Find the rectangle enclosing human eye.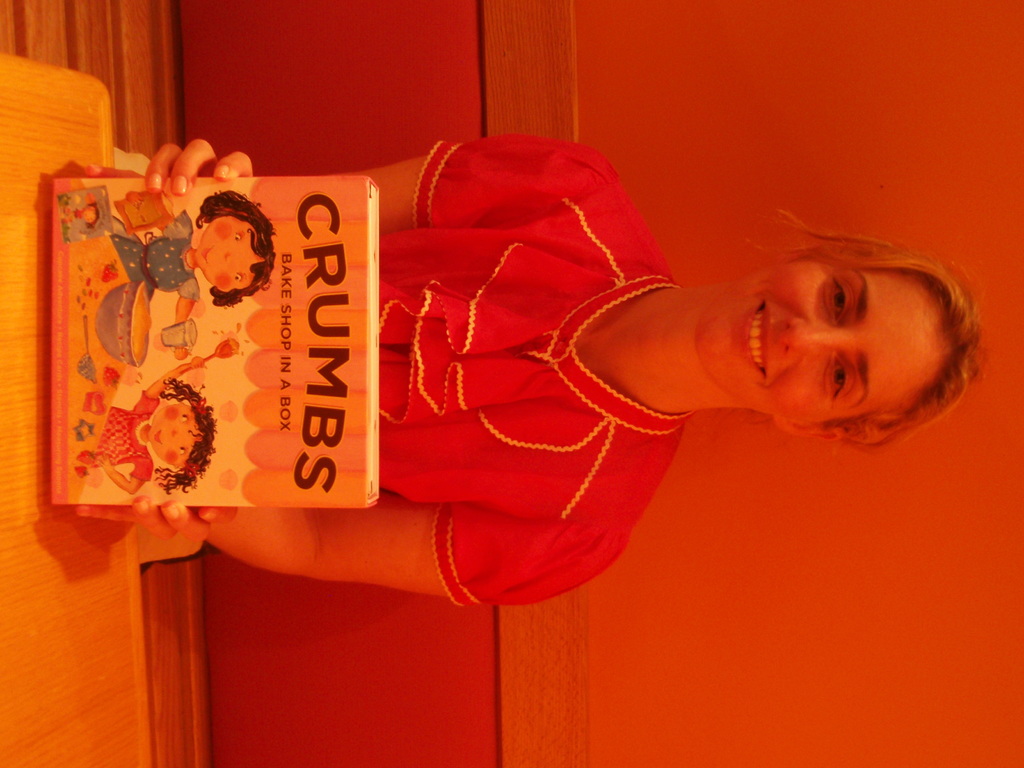
<box>234,227,243,247</box>.
